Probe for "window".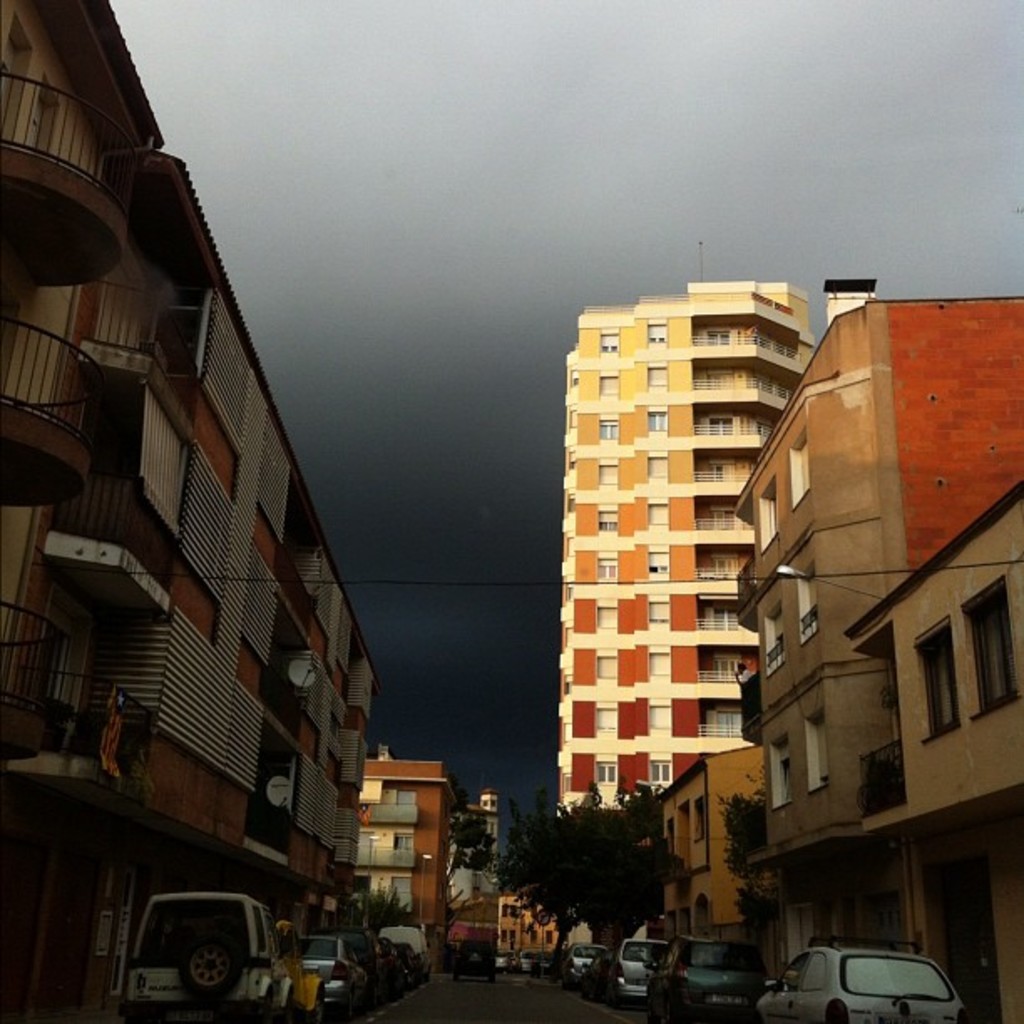
Probe result: detection(706, 413, 733, 435).
